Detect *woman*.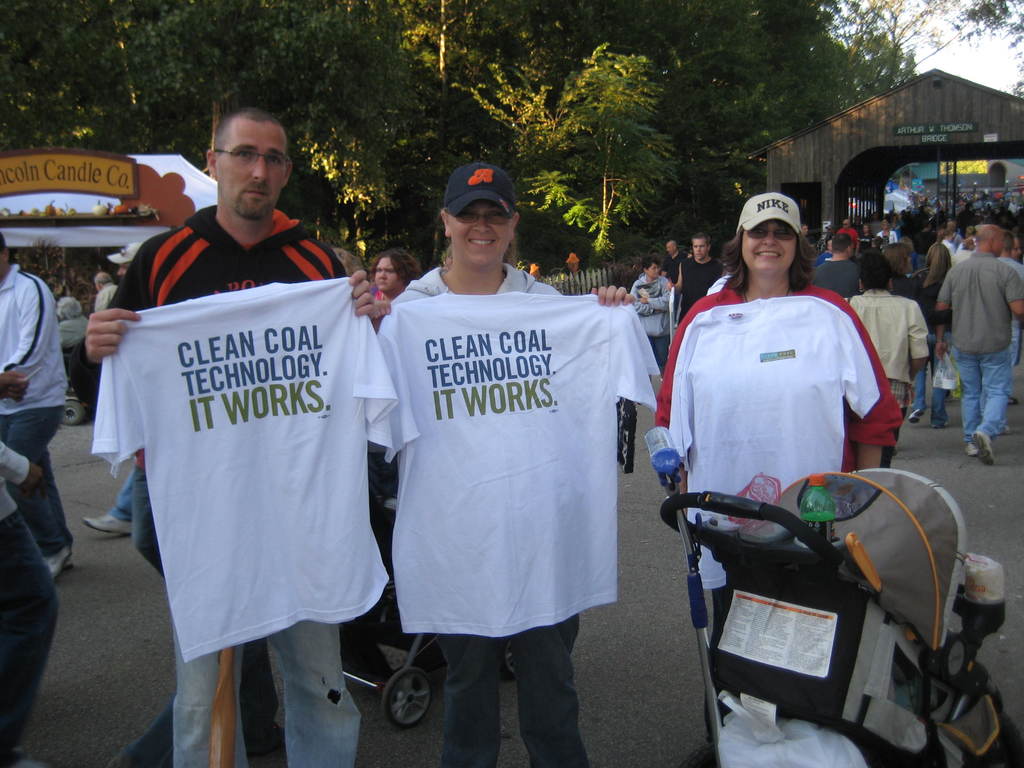
Detected at (x1=372, y1=161, x2=636, y2=767).
